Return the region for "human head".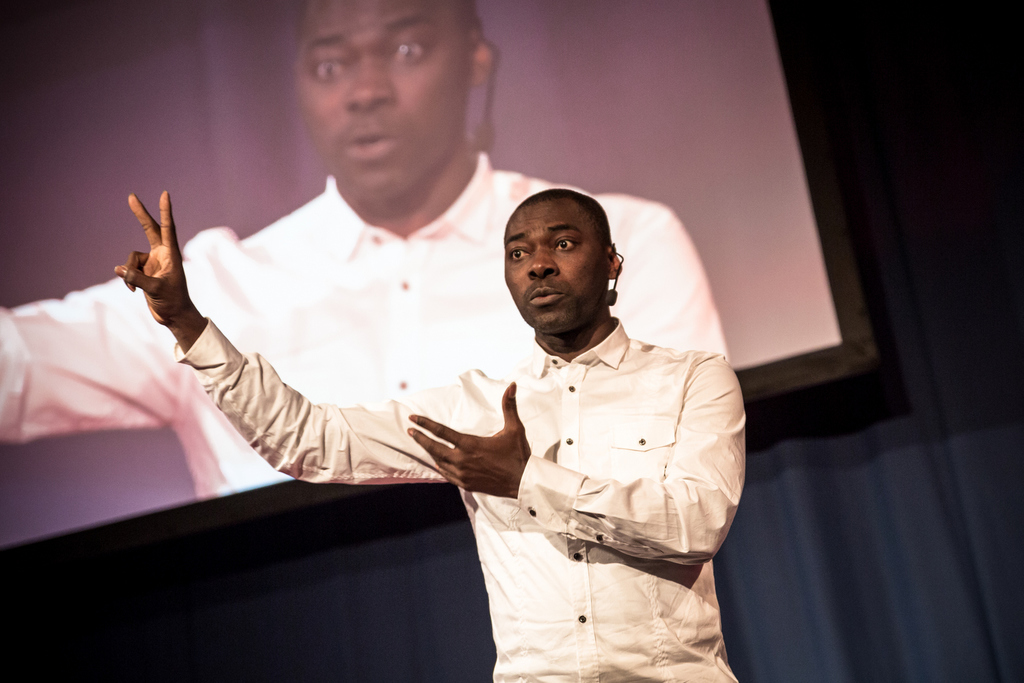
box=[291, 0, 498, 204].
